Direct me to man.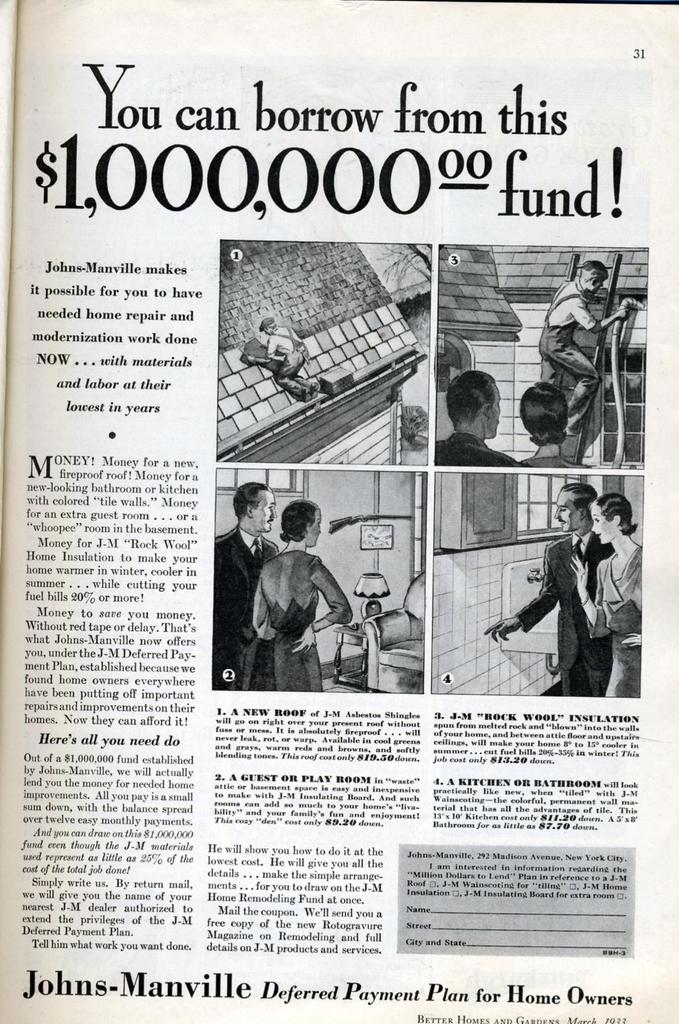
Direction: rect(216, 481, 282, 692).
